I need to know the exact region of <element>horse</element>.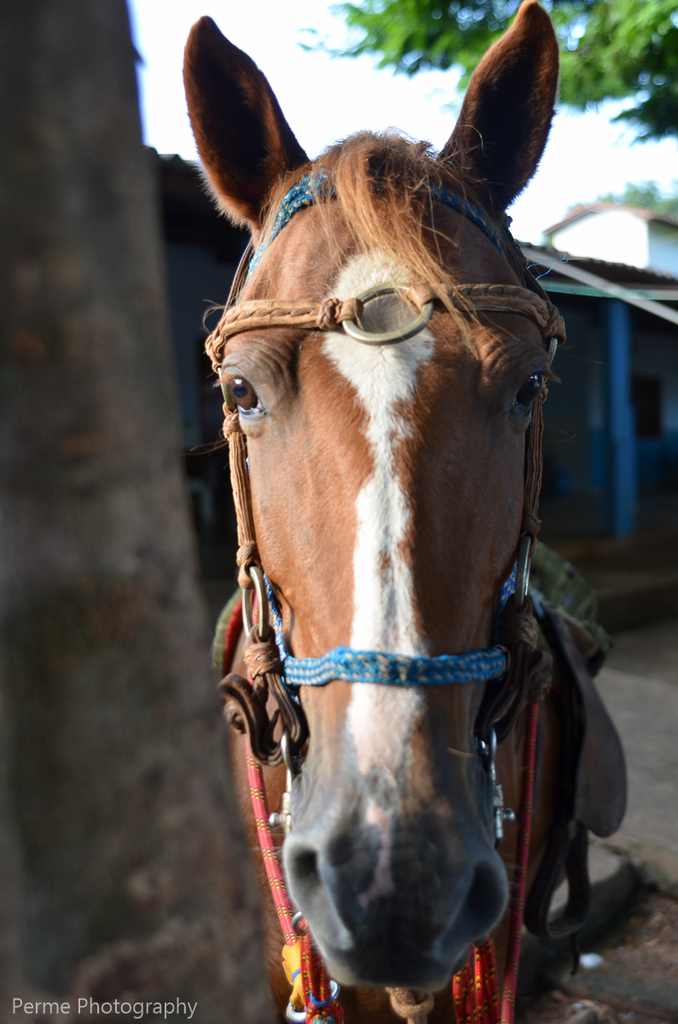
Region: <bbox>185, 0, 599, 1023</bbox>.
